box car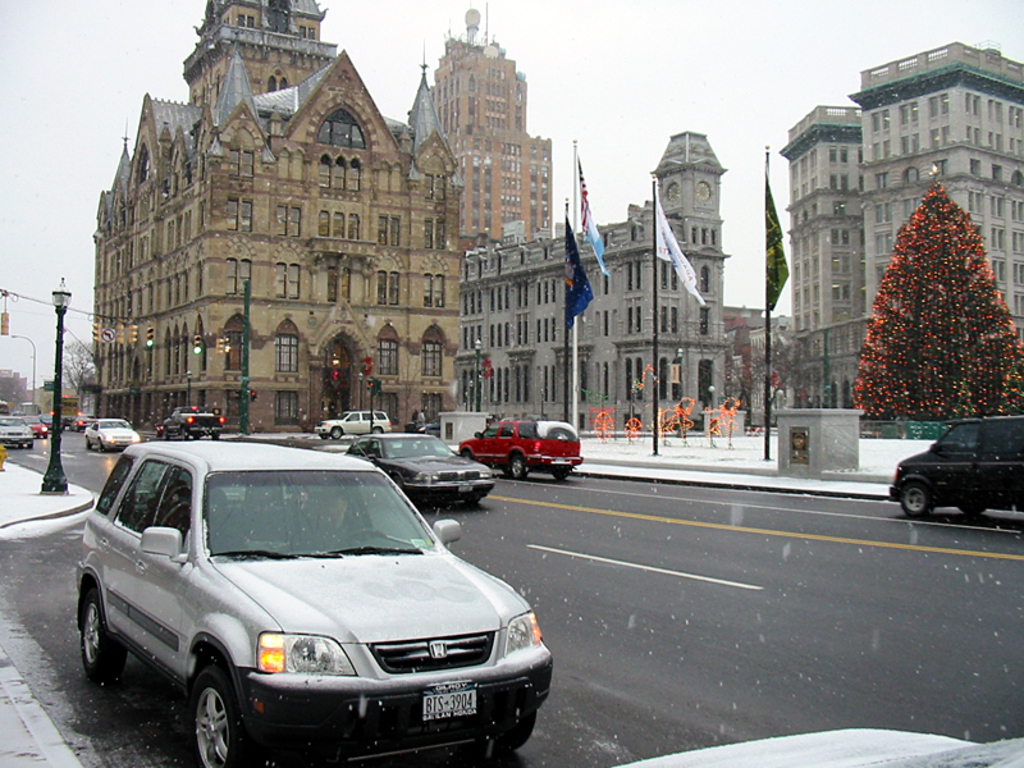
region(887, 408, 1023, 516)
